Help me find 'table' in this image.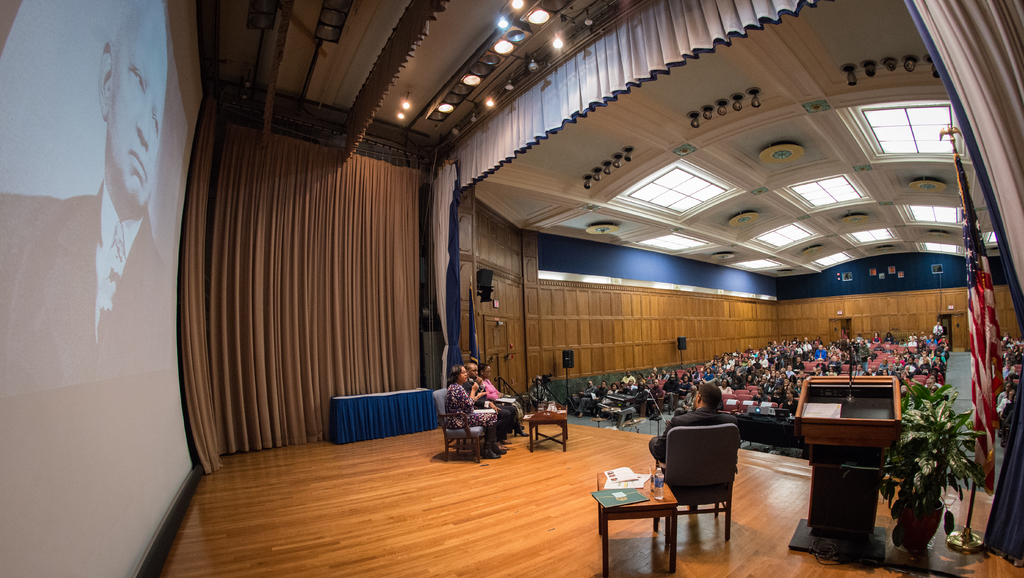
Found it: <region>581, 461, 691, 574</region>.
